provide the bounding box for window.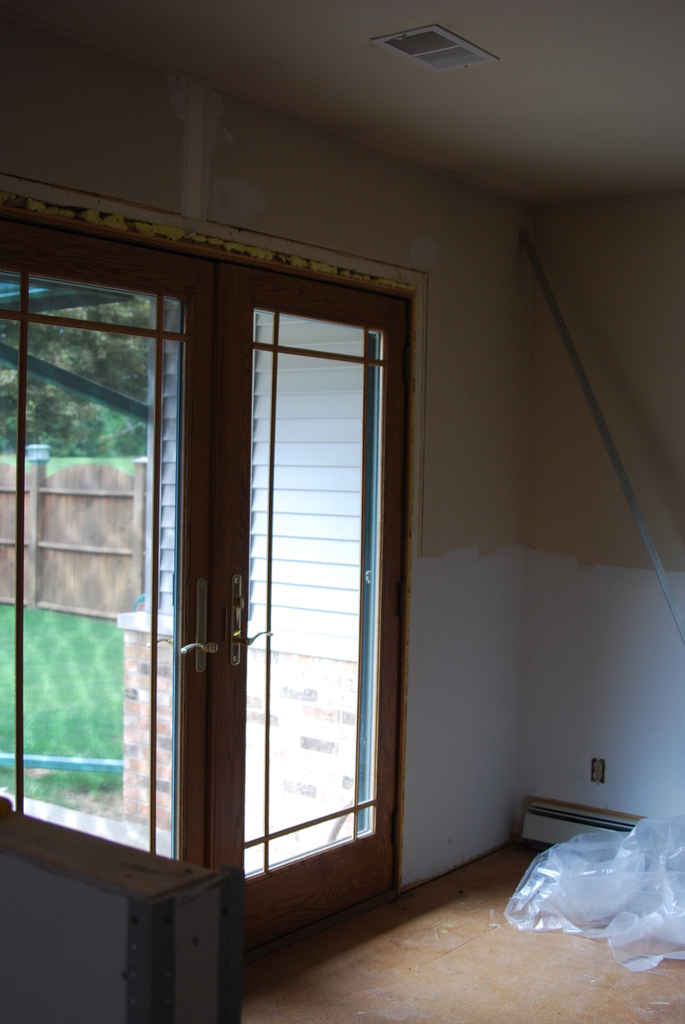
<bbox>0, 211, 188, 863</bbox>.
